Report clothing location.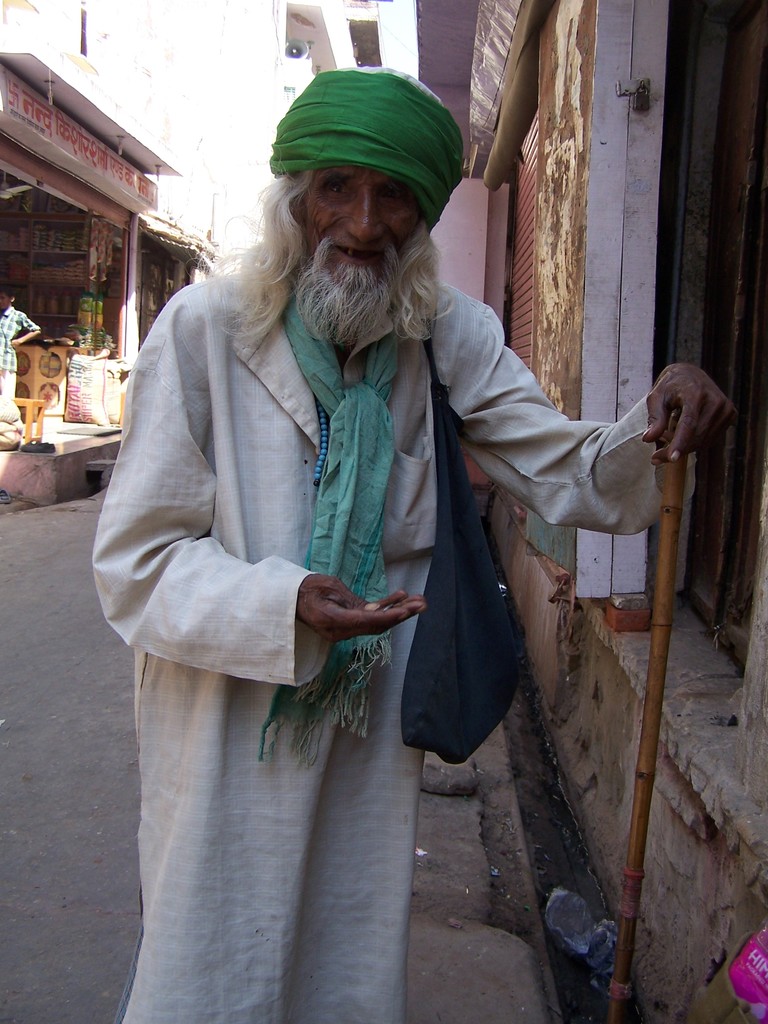
Report: <box>89,318,477,973</box>.
